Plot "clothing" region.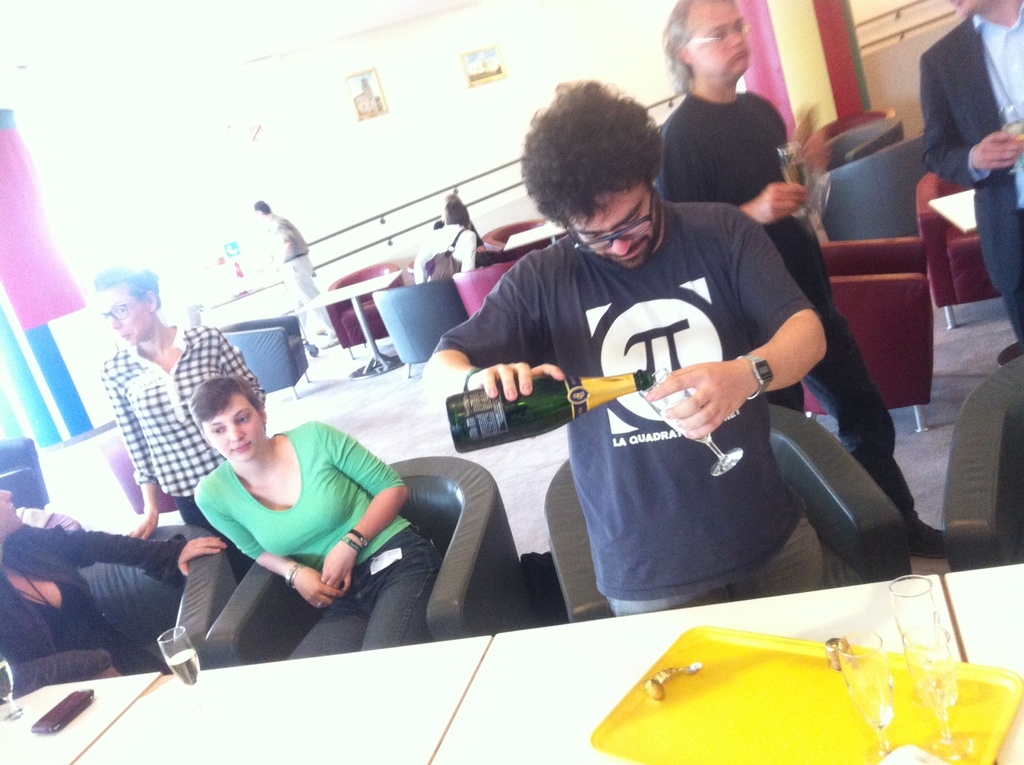
Plotted at box=[104, 319, 273, 565].
